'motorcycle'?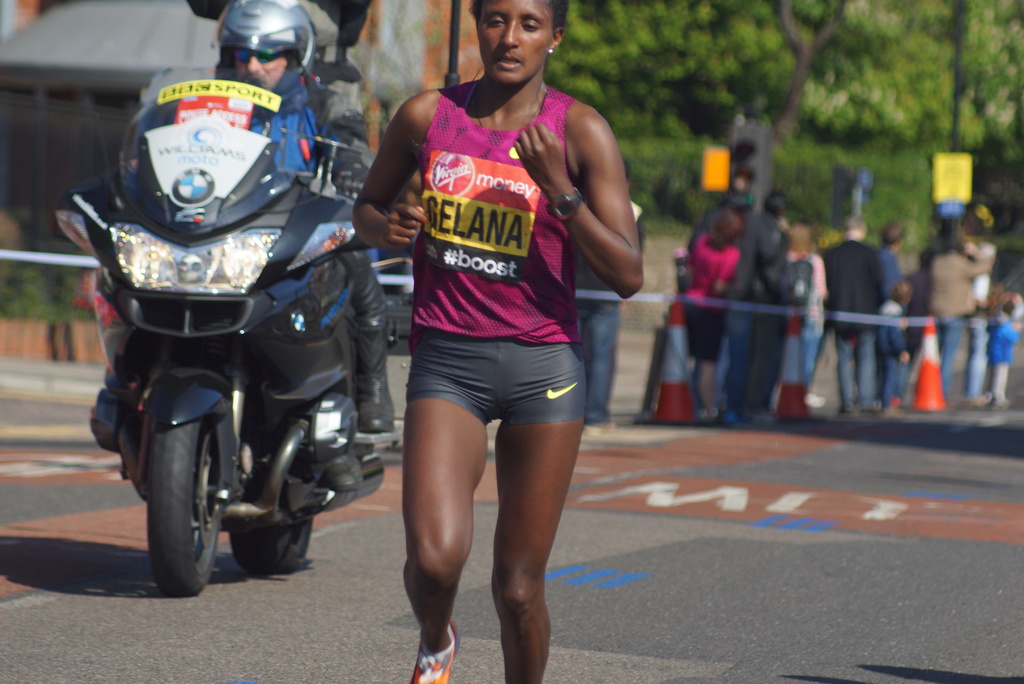
63:69:407:590
